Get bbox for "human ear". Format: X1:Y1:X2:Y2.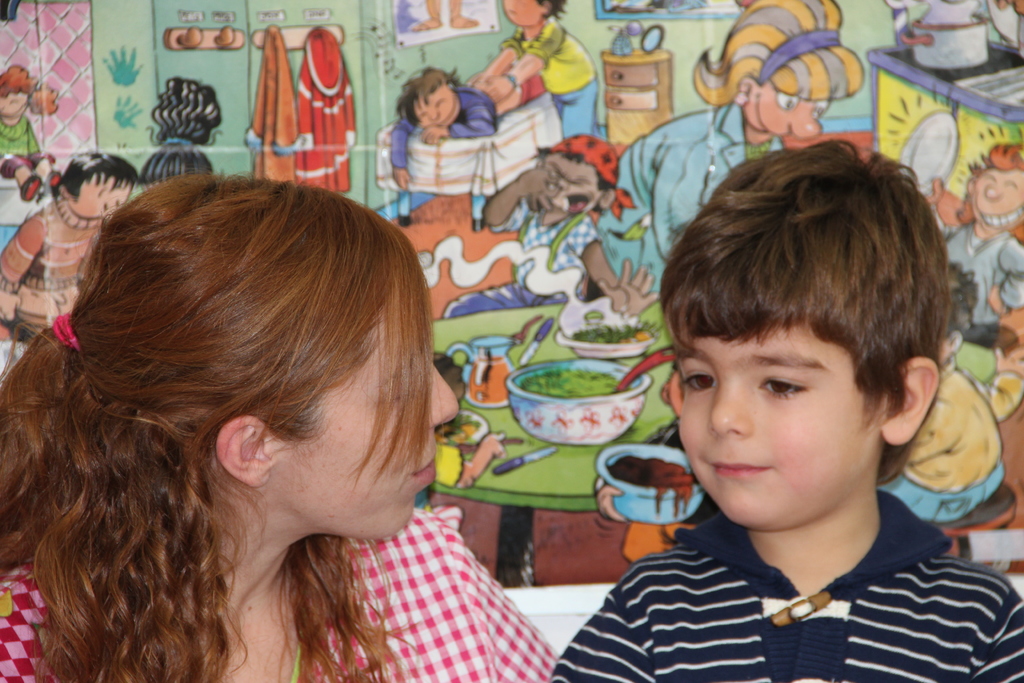
214:415:266:489.
